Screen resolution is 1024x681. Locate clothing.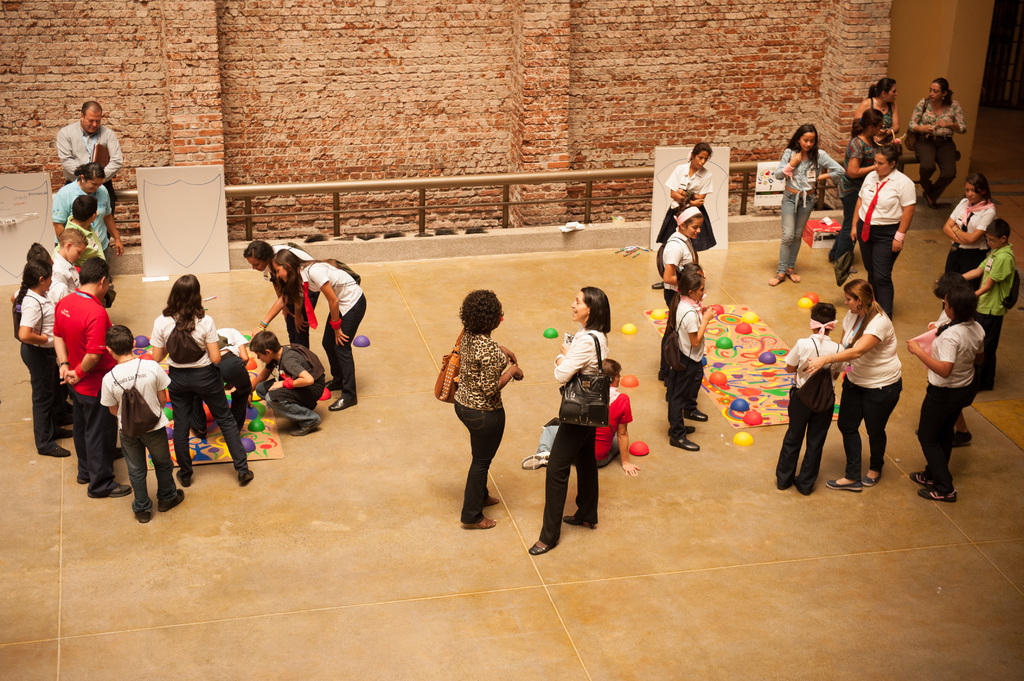
pyautogui.locateOnScreen(950, 193, 996, 289).
